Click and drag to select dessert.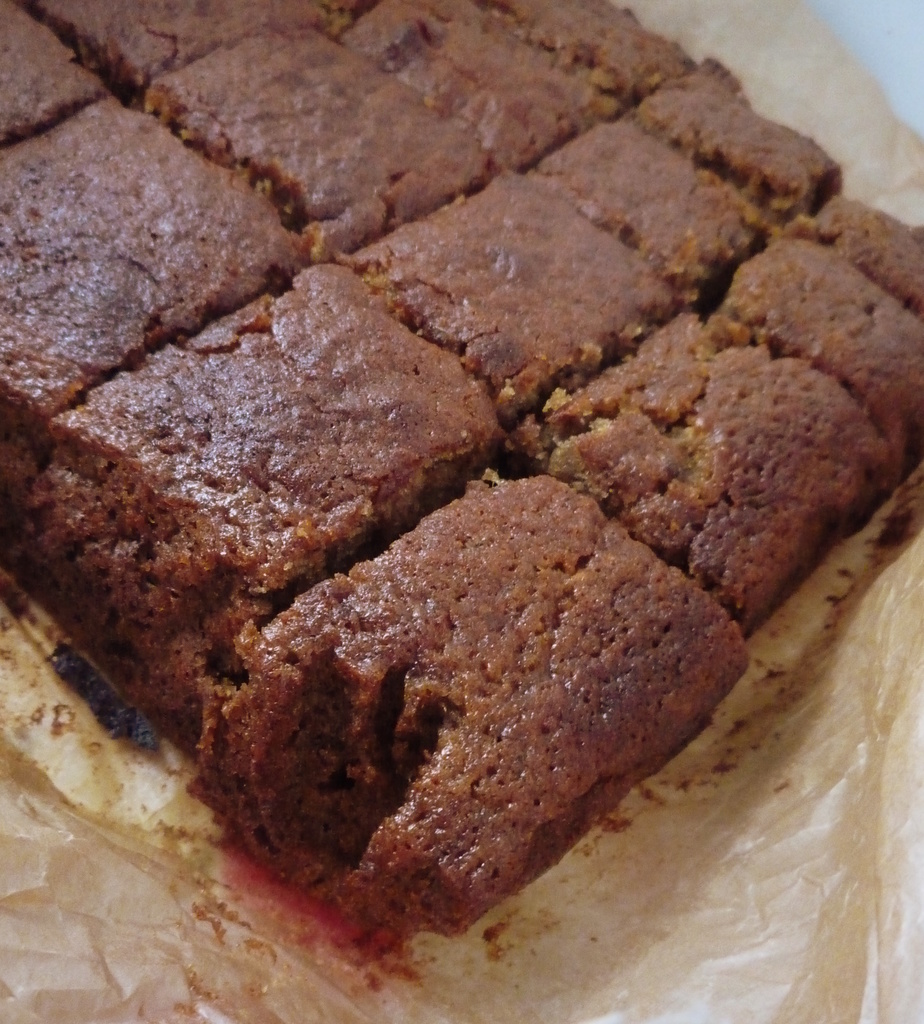
Selection: (0, 0, 923, 958).
